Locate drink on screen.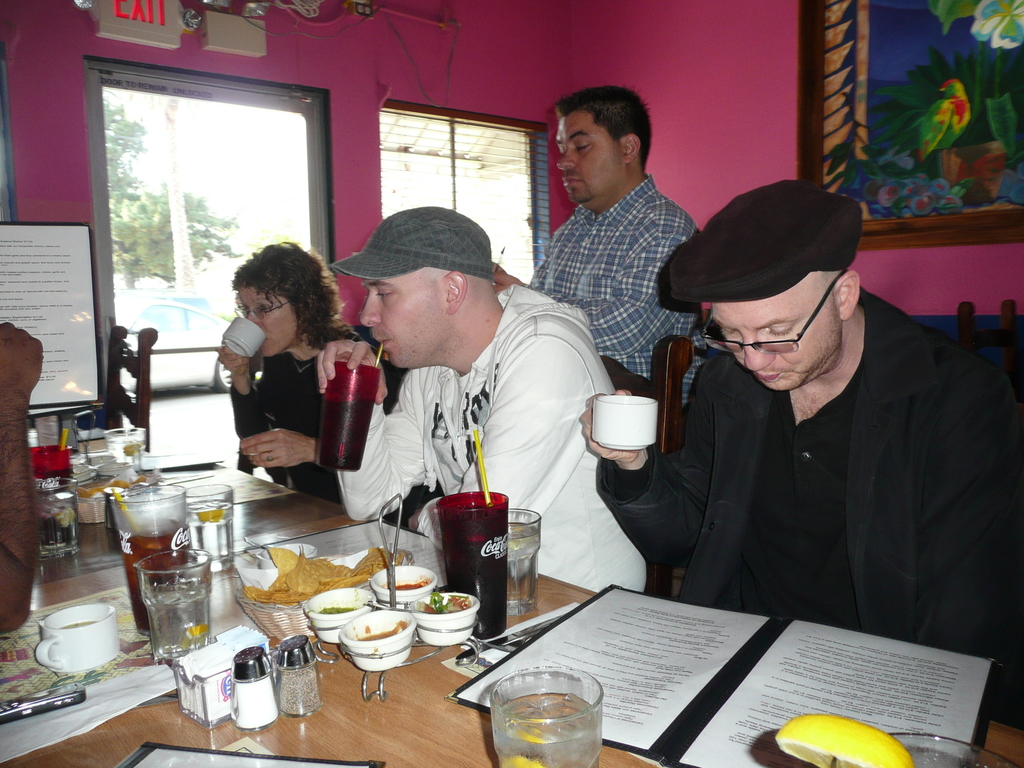
On screen at [left=35, top=465, right=72, bottom=545].
